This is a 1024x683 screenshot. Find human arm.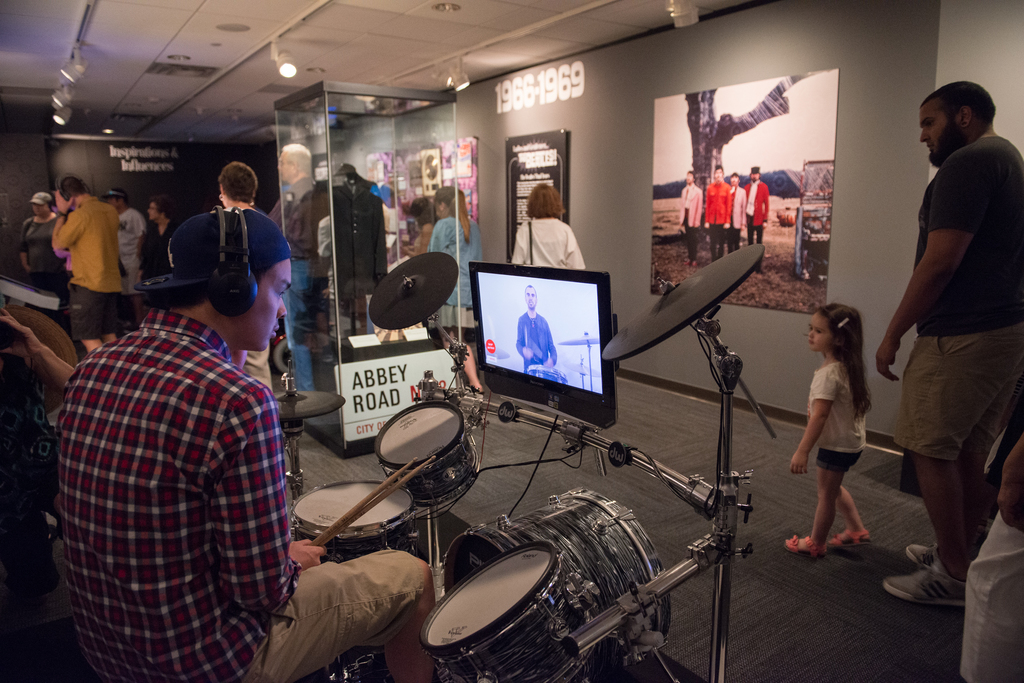
Bounding box: {"x1": 762, "y1": 186, "x2": 770, "y2": 229}.
